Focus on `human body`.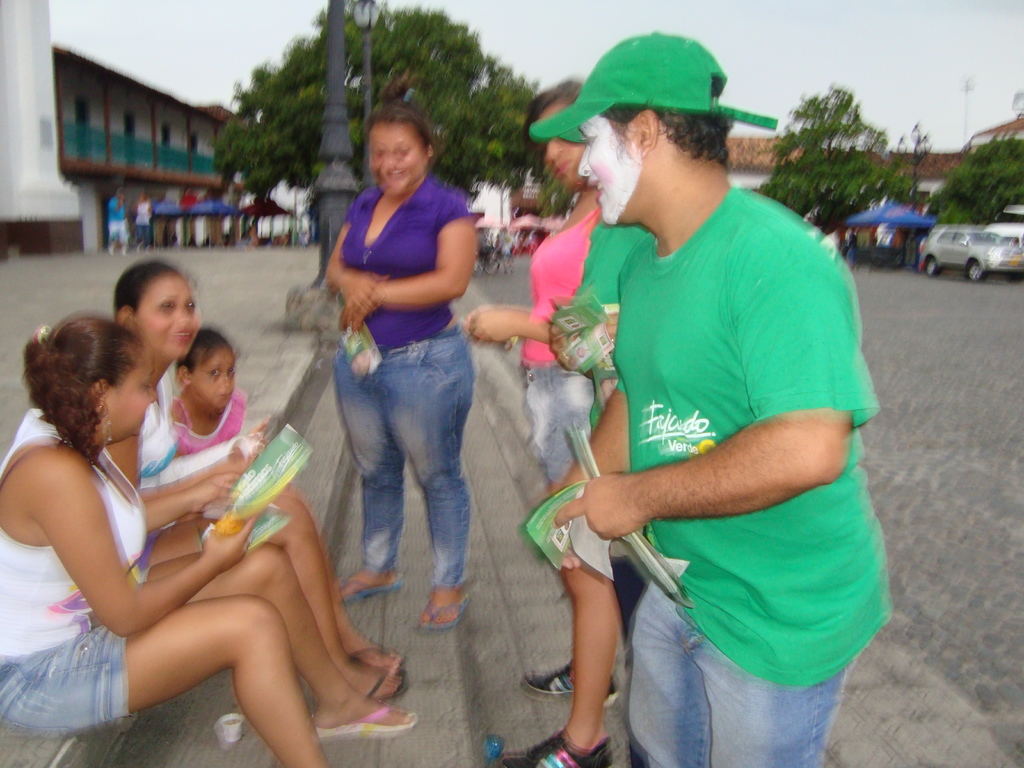
Focused at [536,70,900,767].
